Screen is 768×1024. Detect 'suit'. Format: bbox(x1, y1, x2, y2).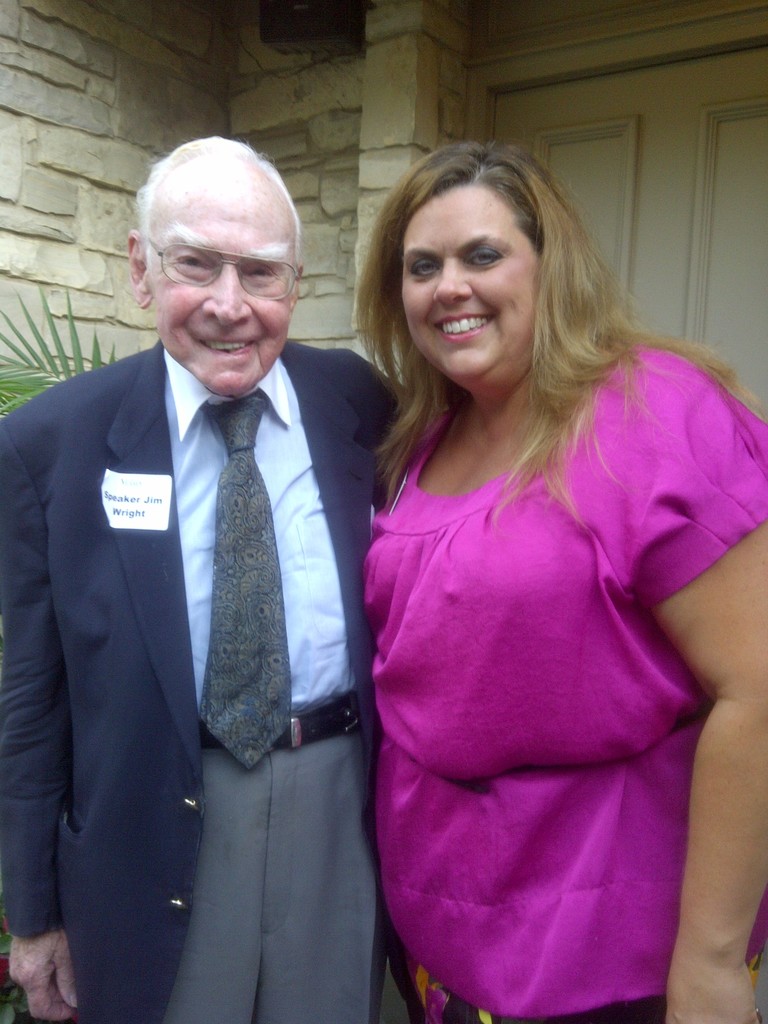
bbox(0, 340, 408, 1023).
